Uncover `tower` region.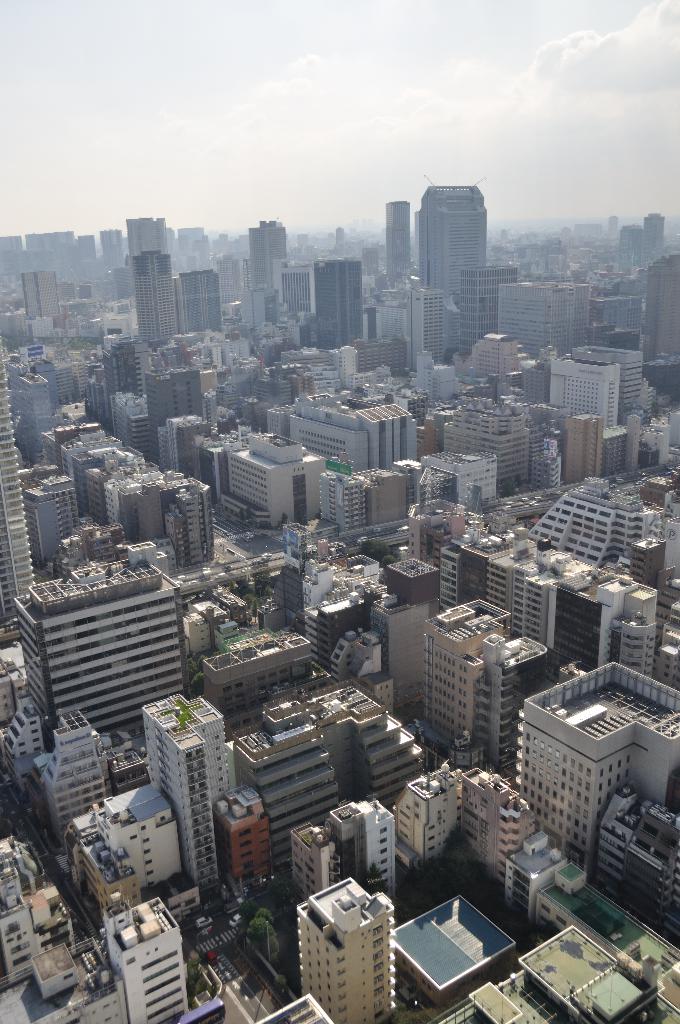
Uncovered: left=247, top=223, right=290, bottom=300.
